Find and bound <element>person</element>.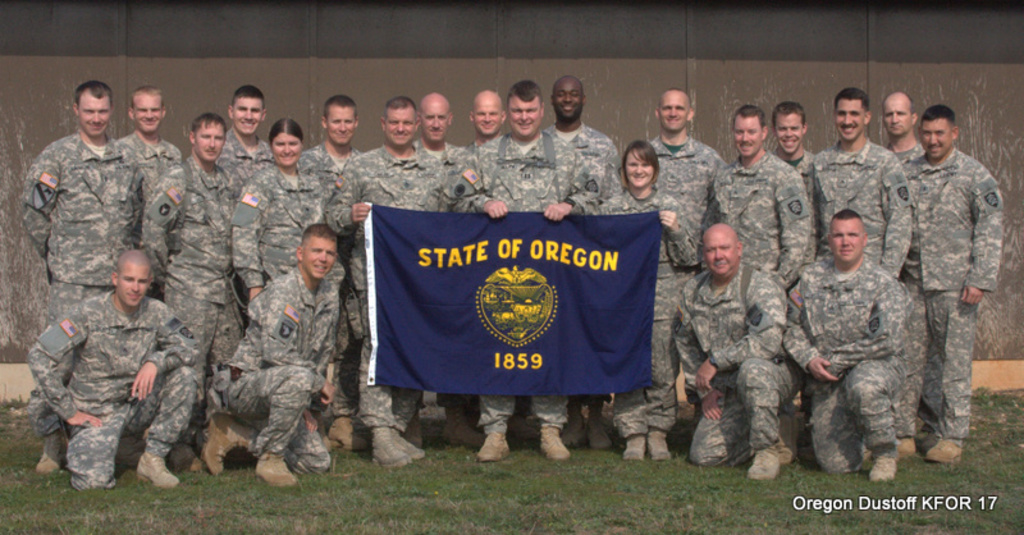
Bound: box=[28, 87, 155, 468].
